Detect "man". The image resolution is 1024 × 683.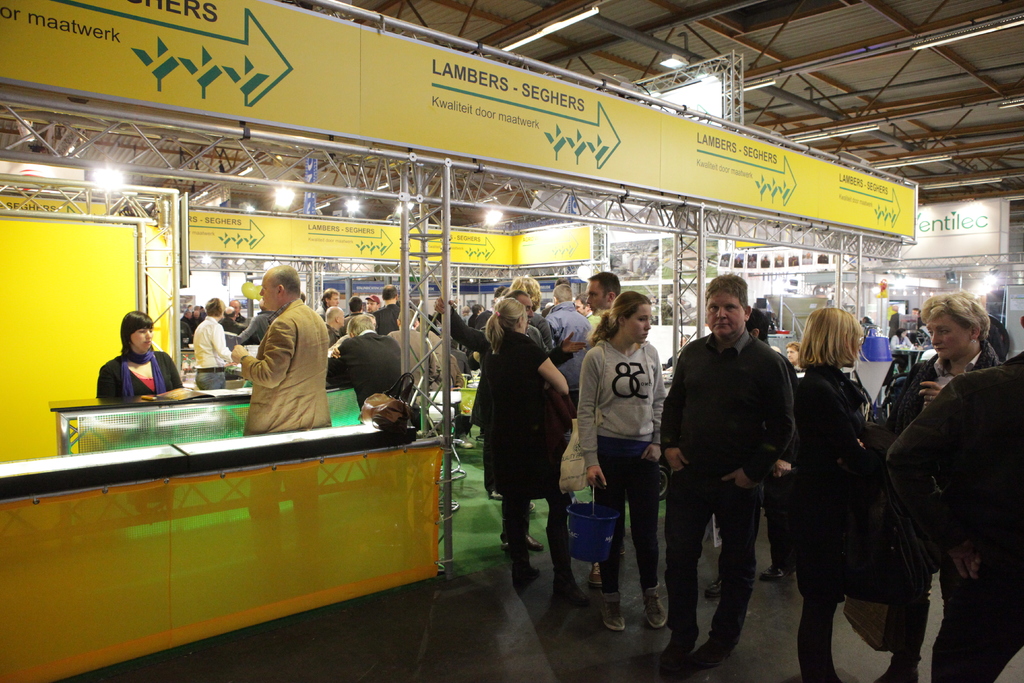
<bbox>320, 299, 413, 429</bbox>.
